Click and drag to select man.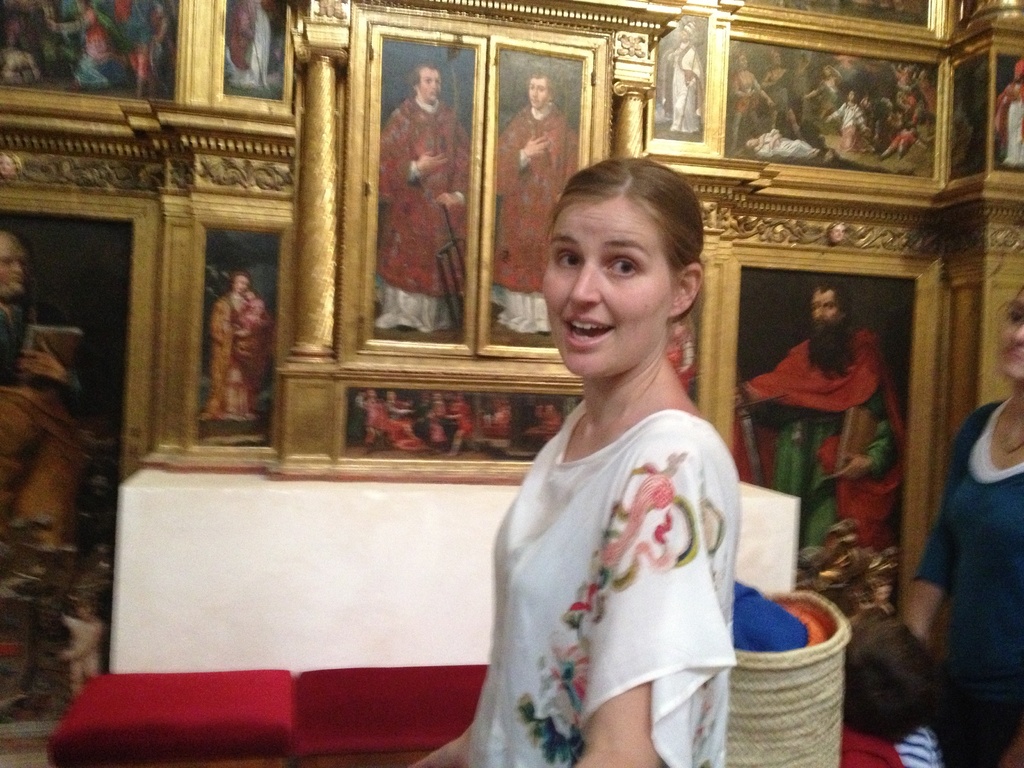
Selection: [x1=4, y1=232, x2=97, y2=564].
